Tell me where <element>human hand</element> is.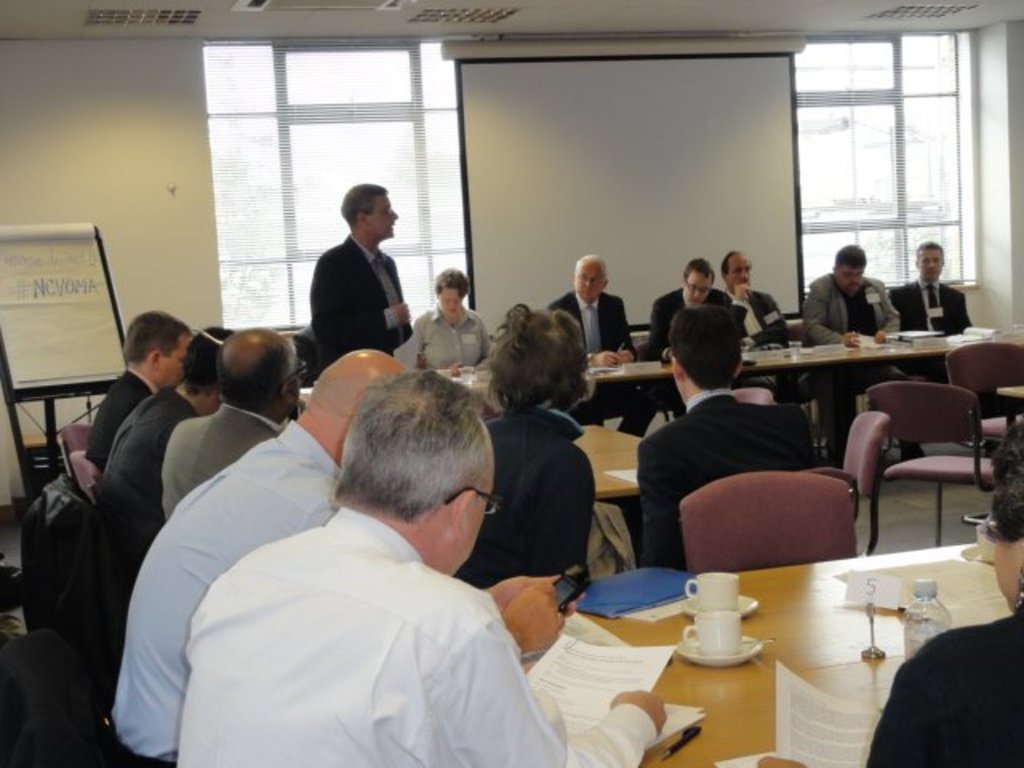
<element>human hand</element> is at (392, 299, 411, 326).
